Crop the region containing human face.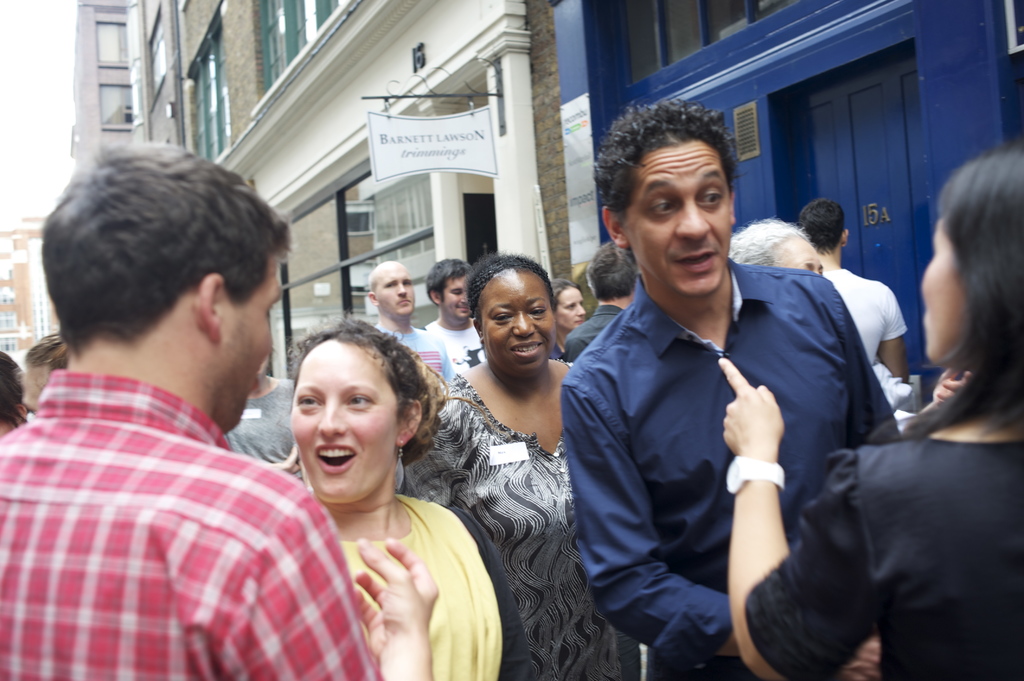
Crop region: box(222, 262, 293, 435).
